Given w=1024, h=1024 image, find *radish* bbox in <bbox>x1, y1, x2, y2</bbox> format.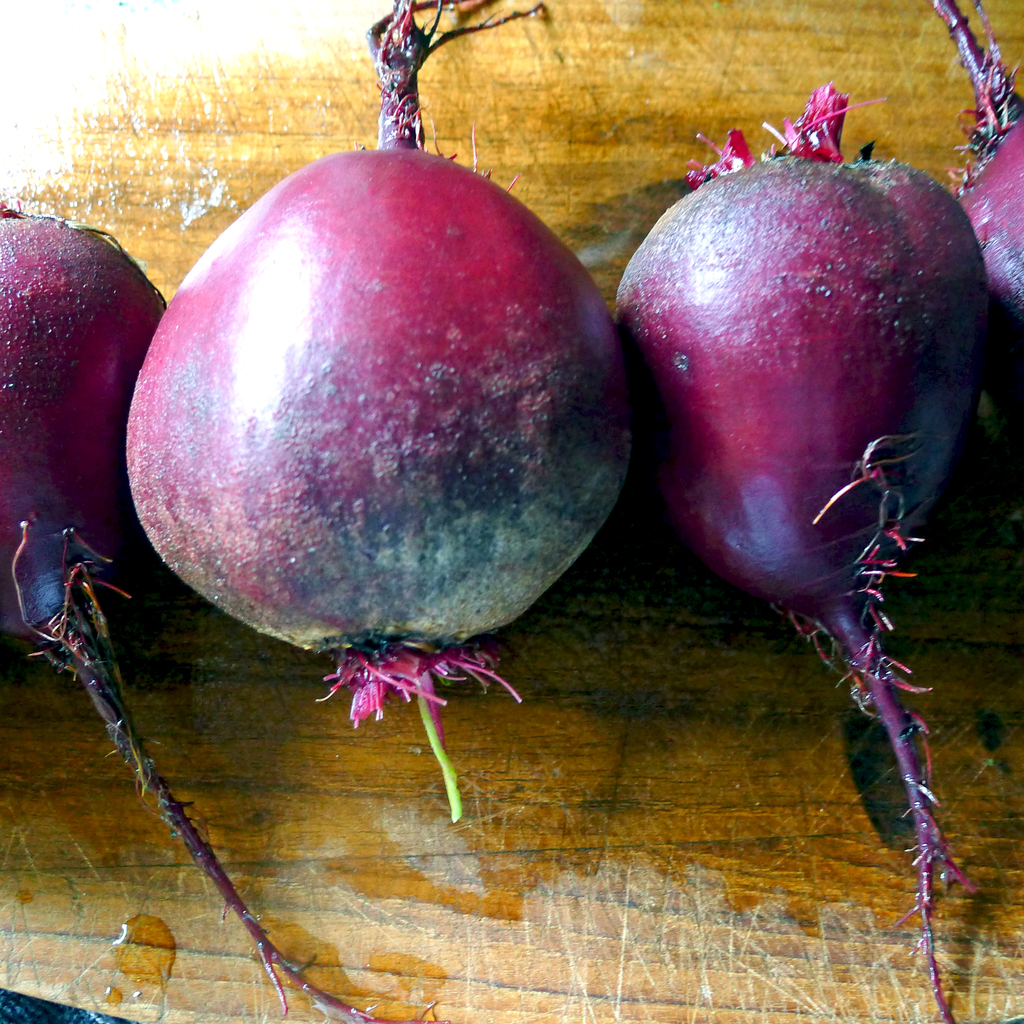
<bbox>616, 70, 993, 1023</bbox>.
